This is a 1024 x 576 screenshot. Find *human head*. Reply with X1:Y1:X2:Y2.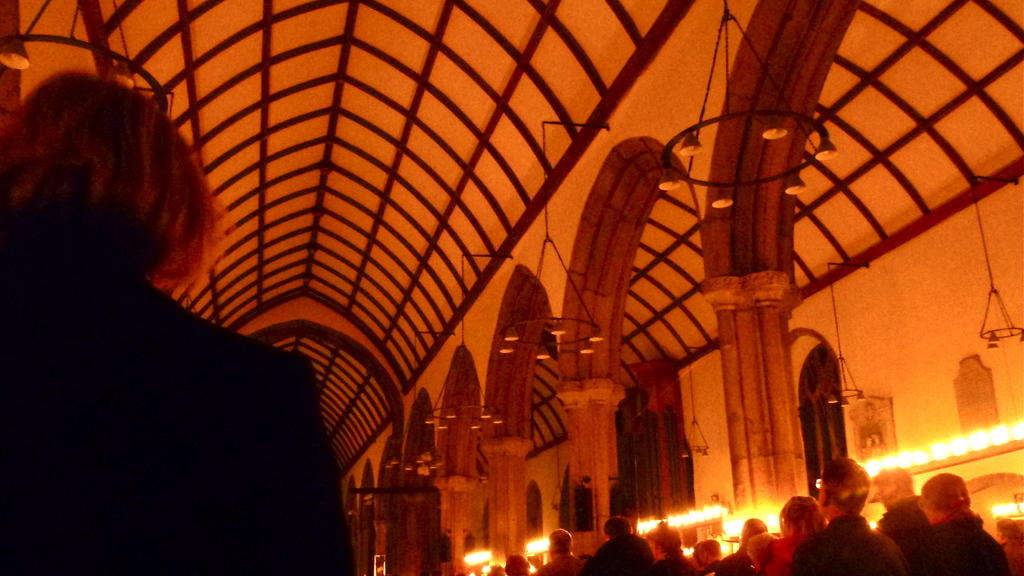
916:468:974:525.
